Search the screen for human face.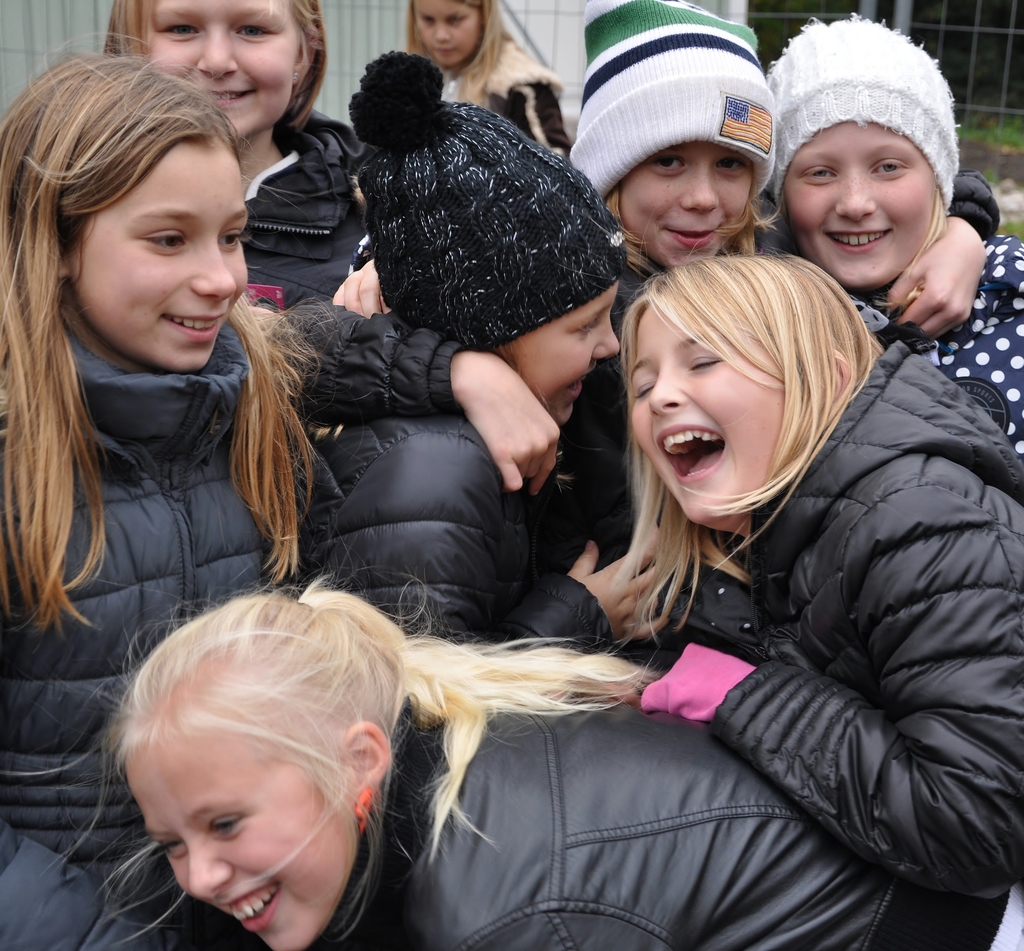
Found at <box>111,722,347,950</box>.
